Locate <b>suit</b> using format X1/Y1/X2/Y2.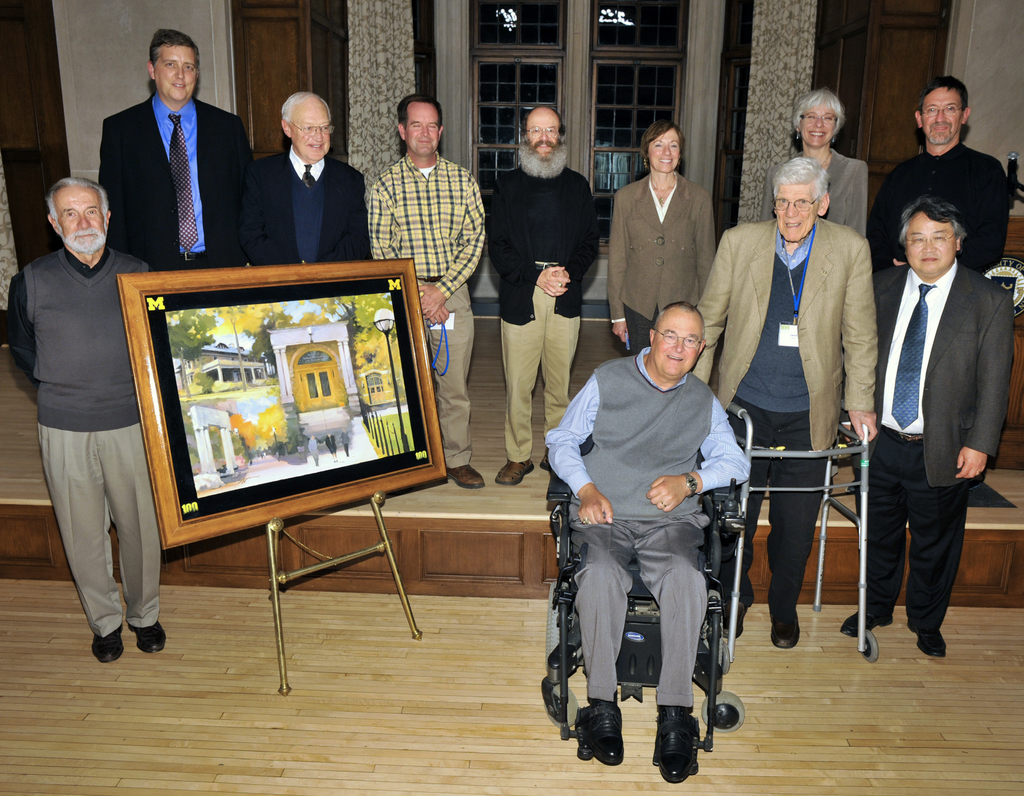
93/49/250/263.
